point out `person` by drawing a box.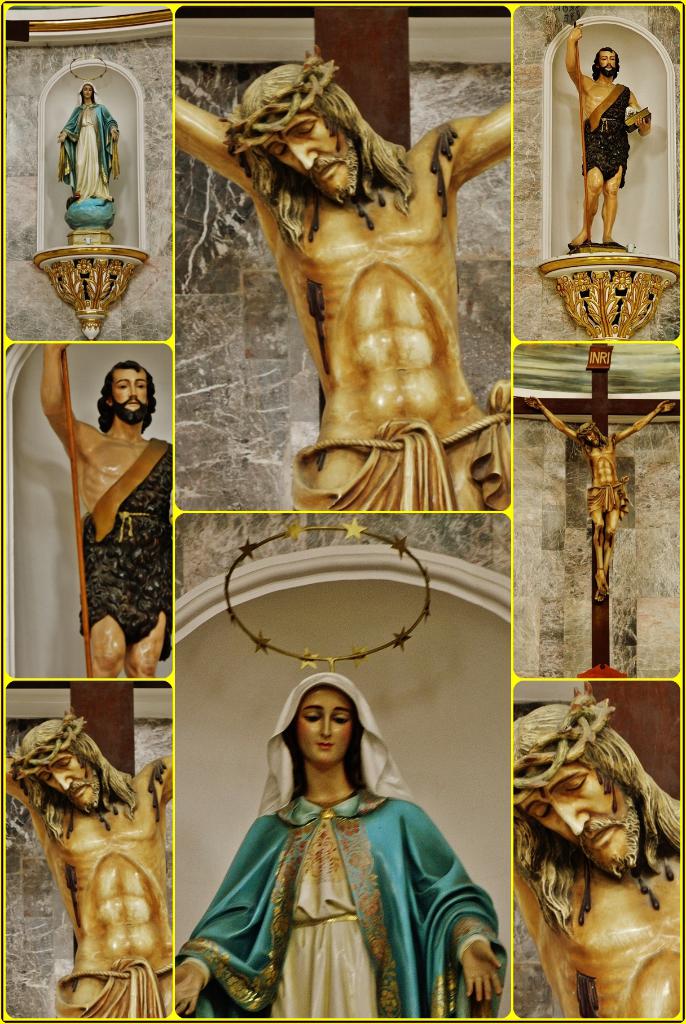
pyautogui.locateOnScreen(564, 24, 657, 252).
